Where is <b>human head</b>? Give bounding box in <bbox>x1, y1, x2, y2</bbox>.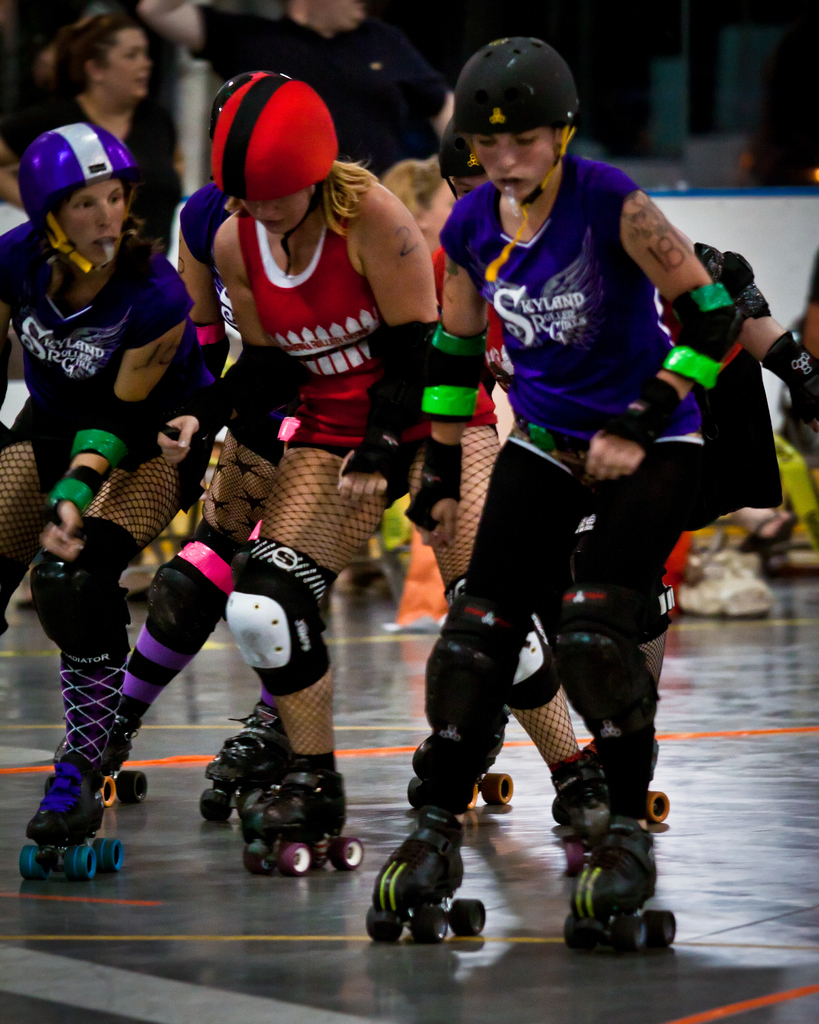
<bbox>440, 121, 492, 193</bbox>.
